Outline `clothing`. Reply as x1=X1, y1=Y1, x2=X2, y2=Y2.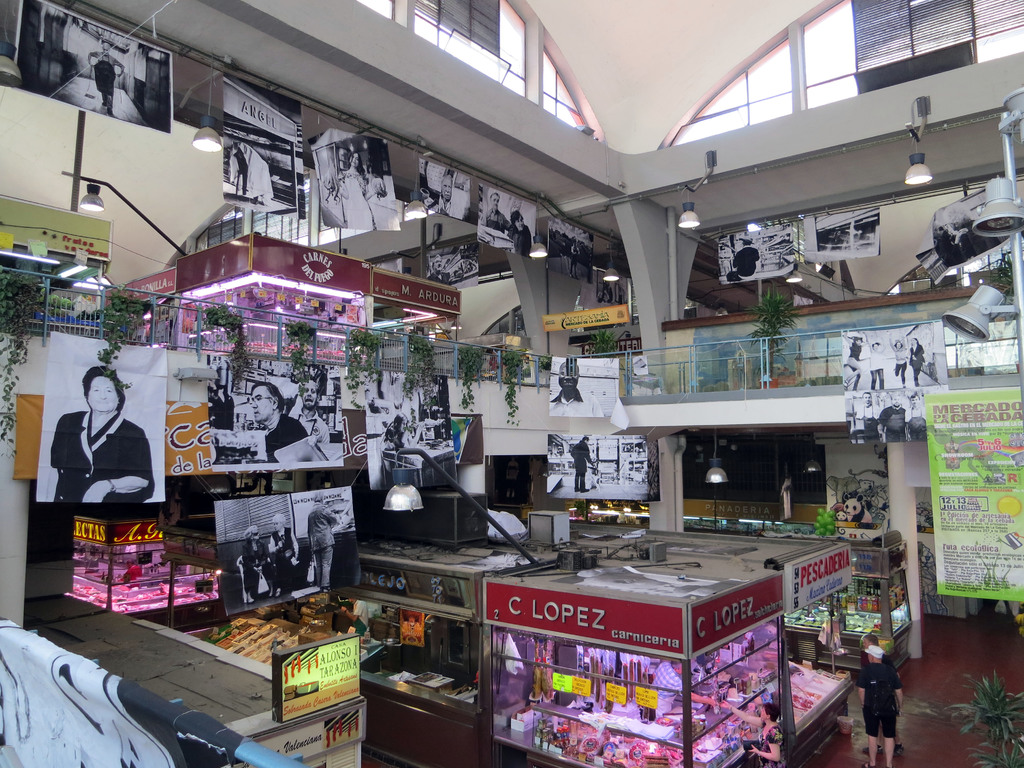
x1=308, y1=506, x2=339, y2=584.
